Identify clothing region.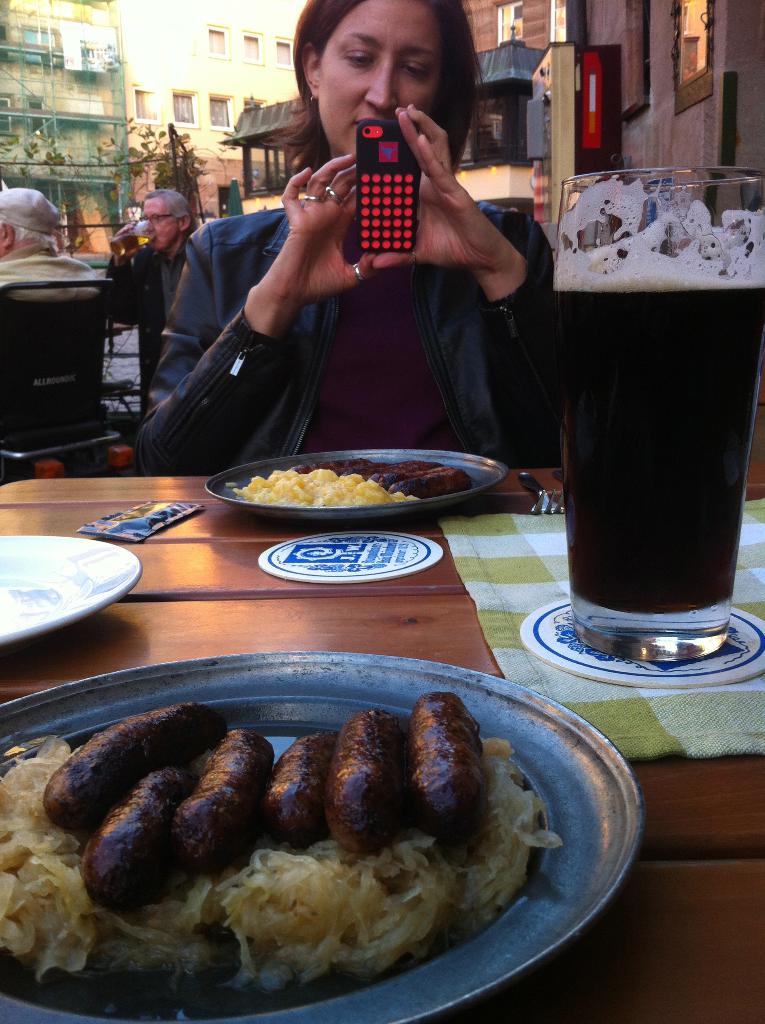
Region: select_region(112, 232, 197, 370).
